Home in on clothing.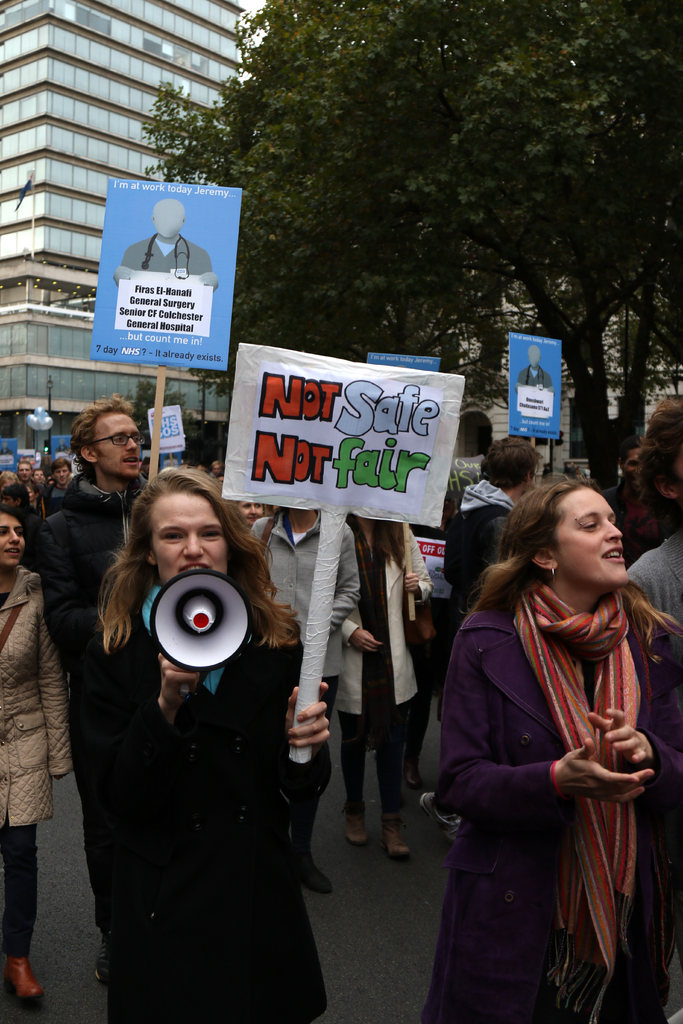
Homed in at box=[342, 519, 438, 813].
